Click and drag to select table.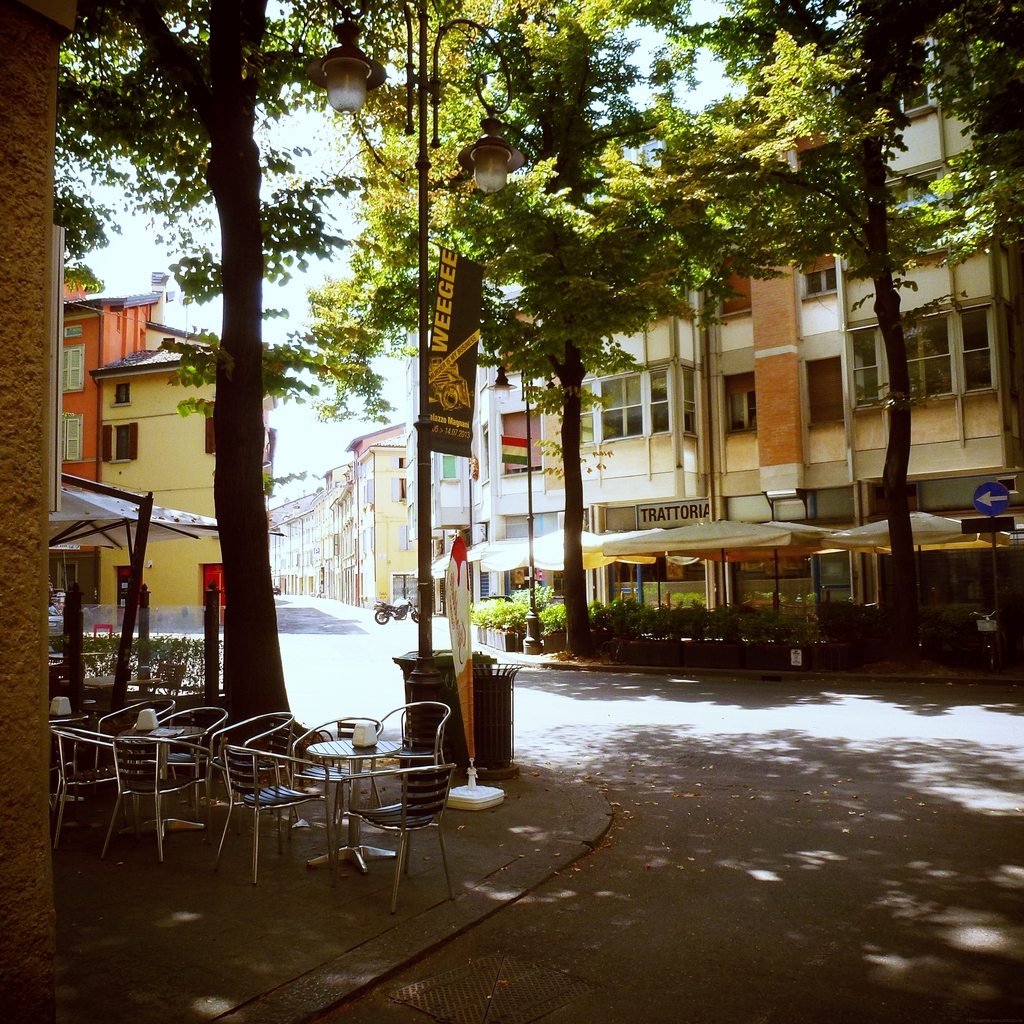
Selection: 49,710,87,721.
